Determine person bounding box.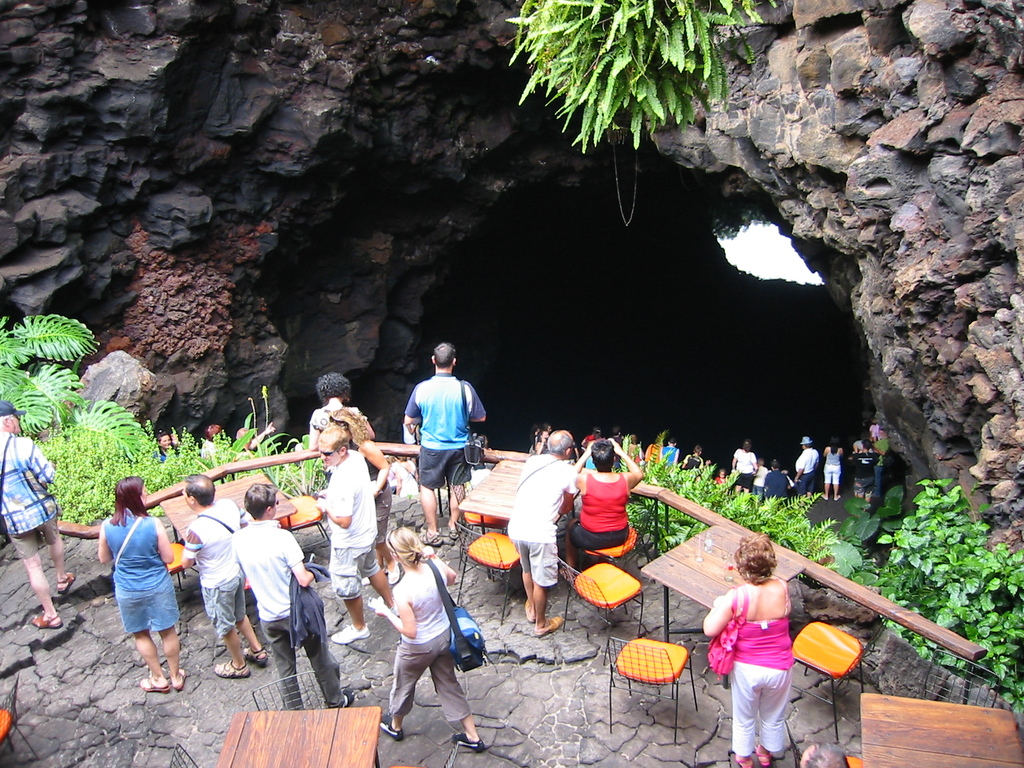
Determined: box(311, 369, 376, 442).
